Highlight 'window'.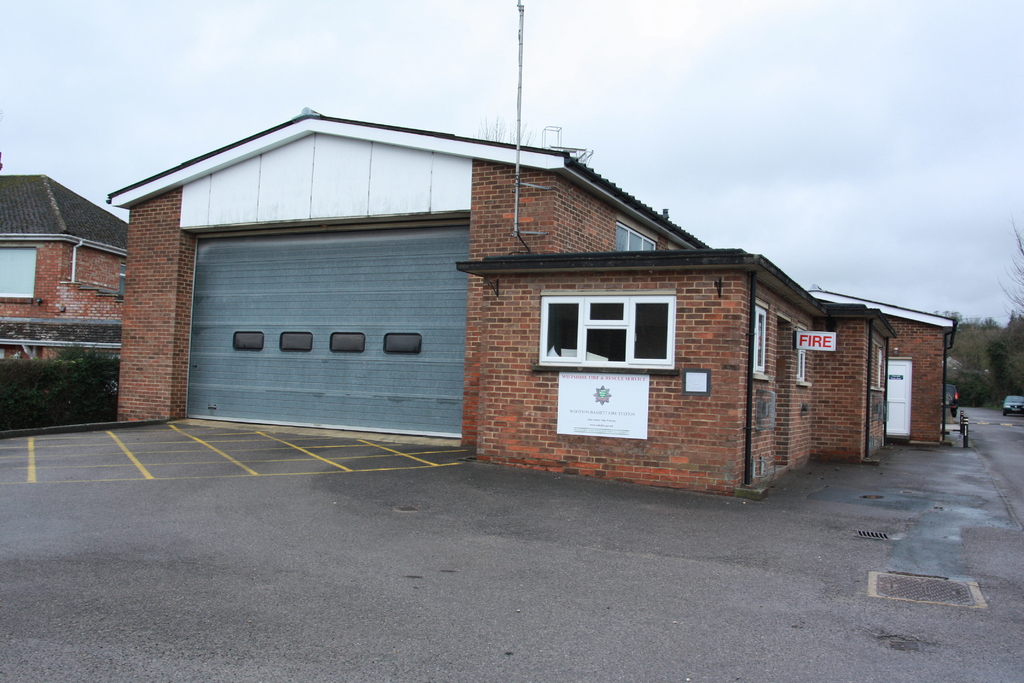
Highlighted region: crop(799, 322, 808, 383).
